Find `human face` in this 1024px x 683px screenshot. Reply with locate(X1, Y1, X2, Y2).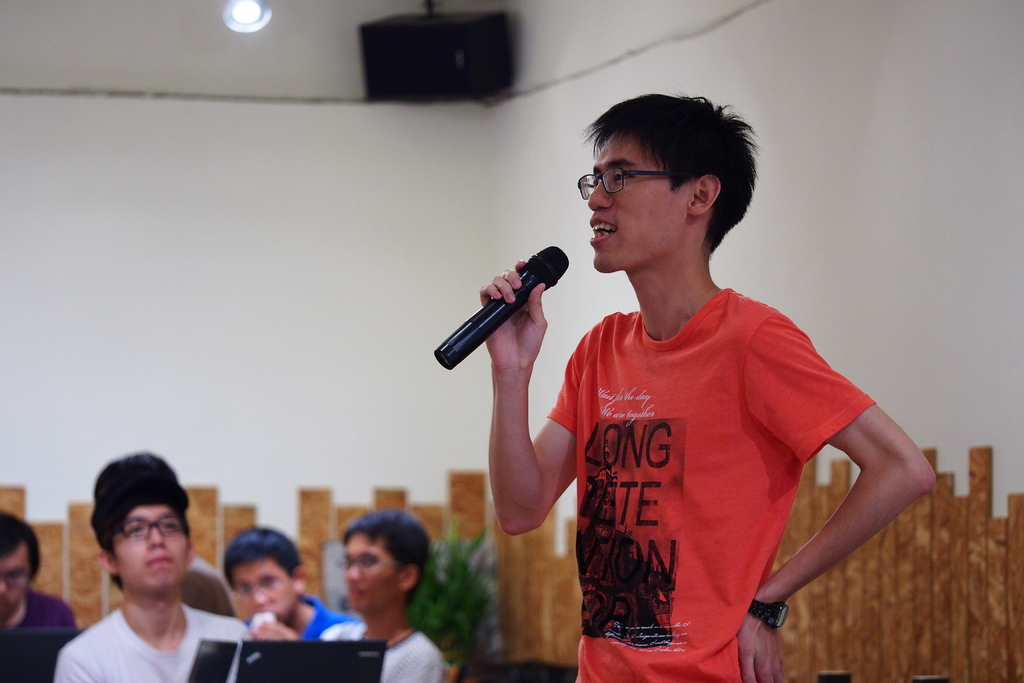
locate(112, 507, 184, 595).
